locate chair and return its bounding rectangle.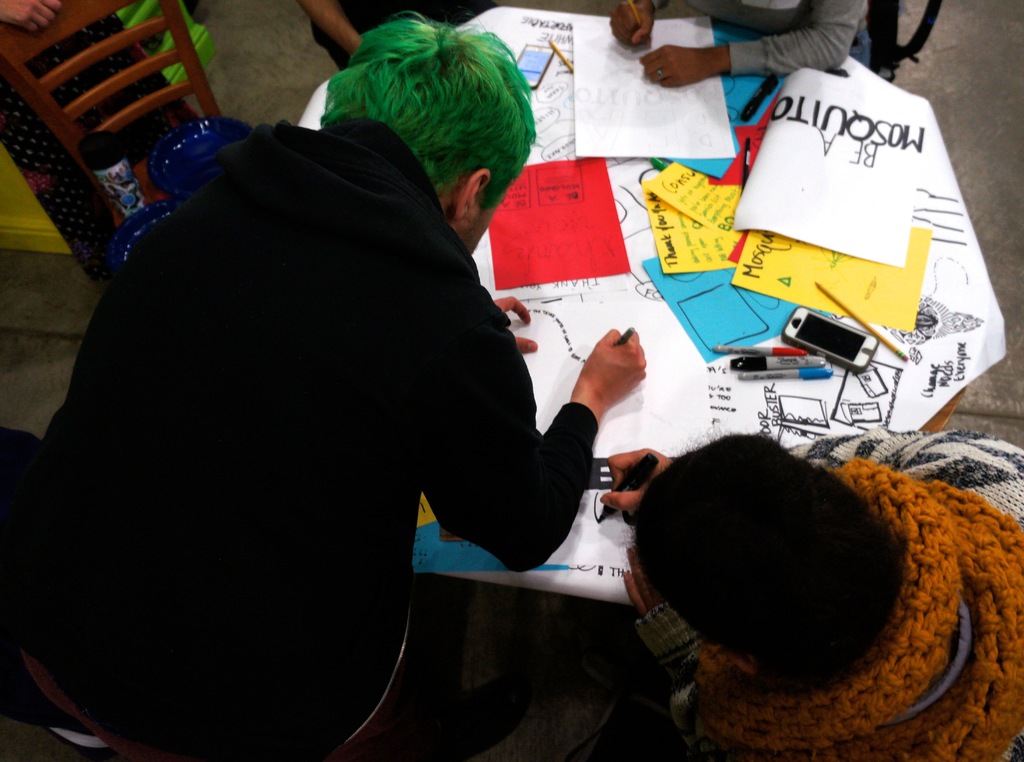
(left=0, top=0, right=223, bottom=233).
